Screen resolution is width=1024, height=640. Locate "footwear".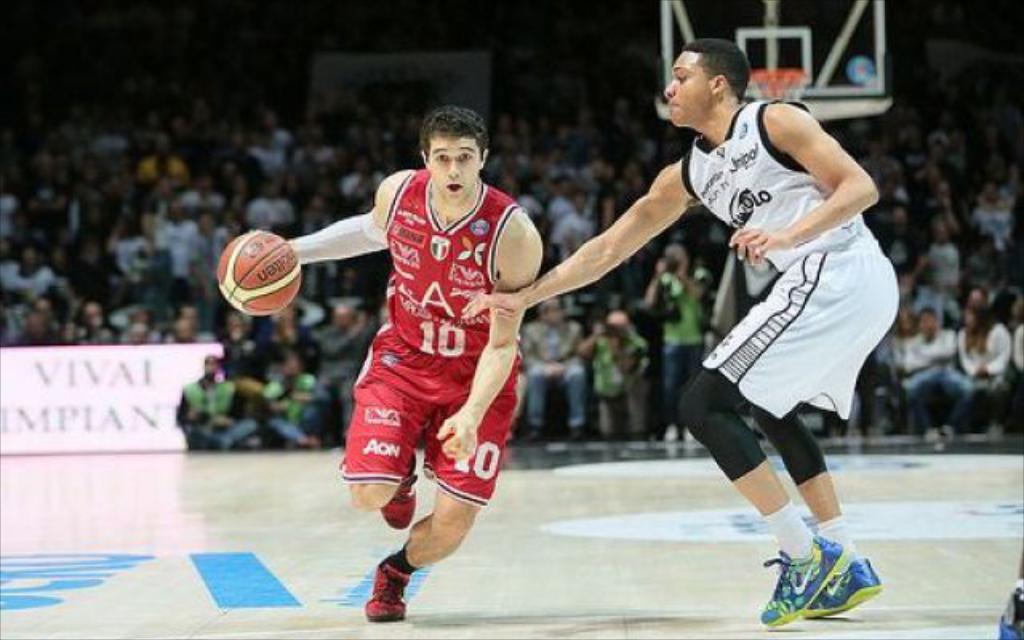
{"left": 381, "top": 448, "right": 414, "bottom": 530}.
